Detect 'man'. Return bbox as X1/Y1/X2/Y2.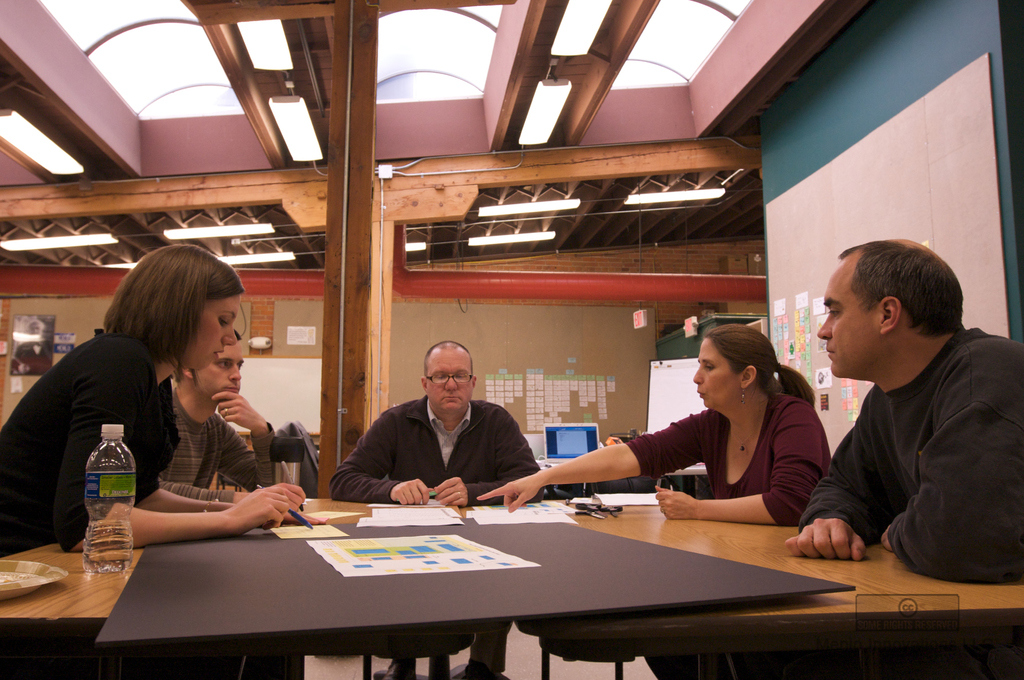
14/319/51/357.
